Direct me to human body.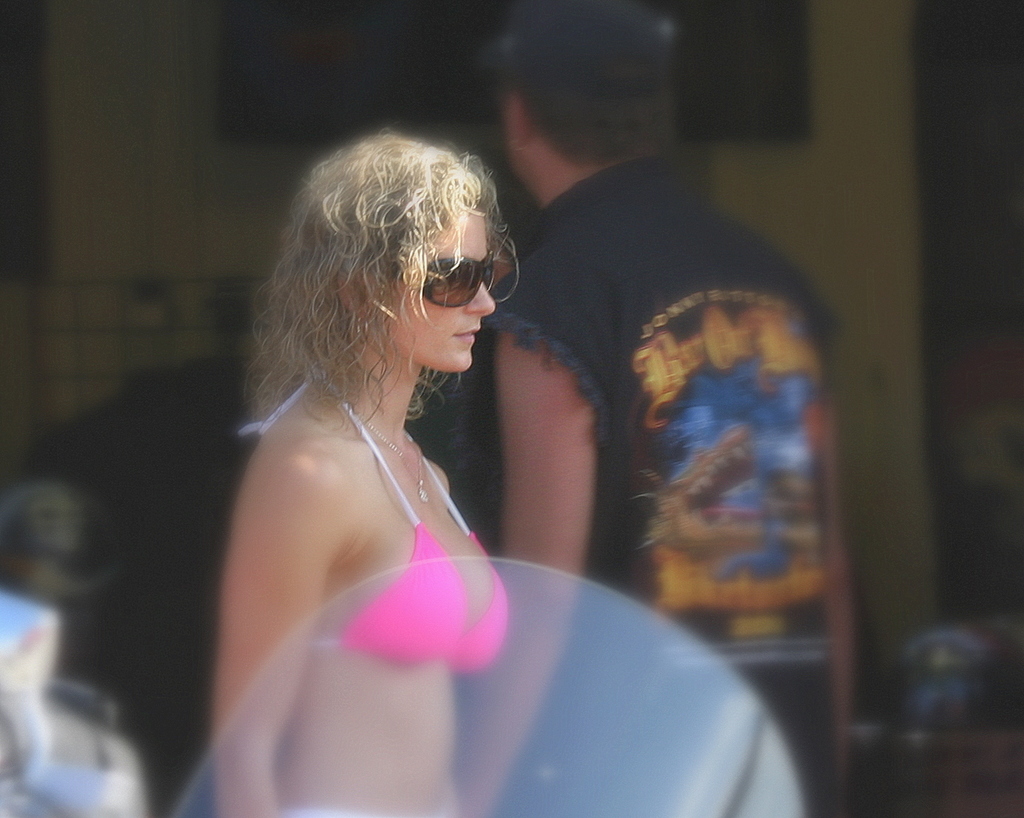
Direction: bbox(465, 1, 856, 817).
